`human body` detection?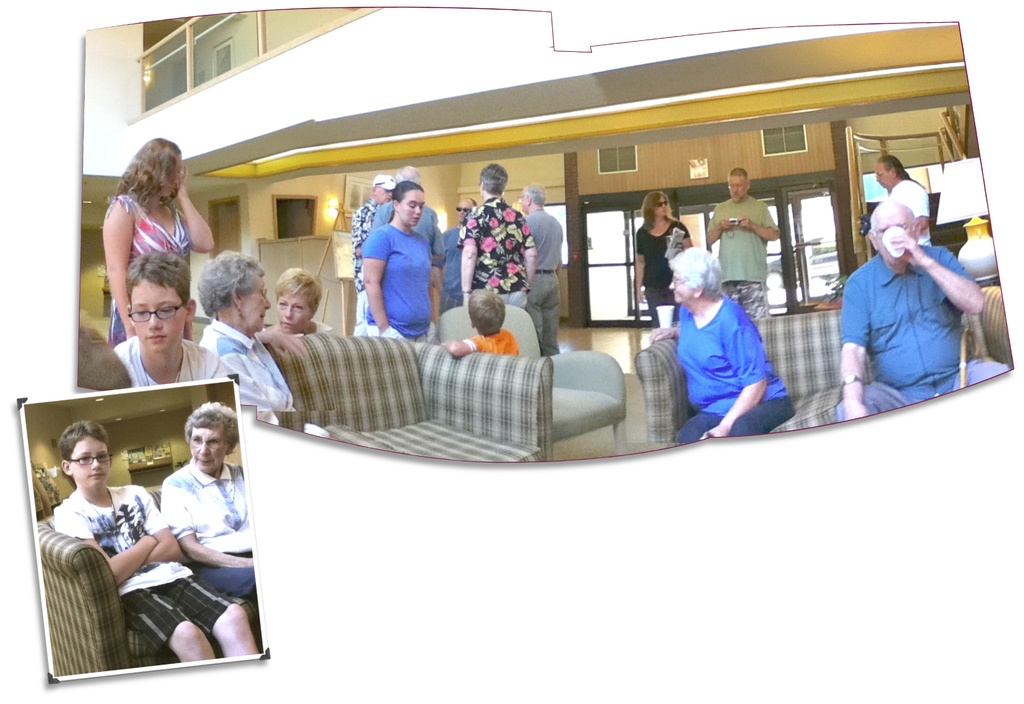
836:247:1014:425
